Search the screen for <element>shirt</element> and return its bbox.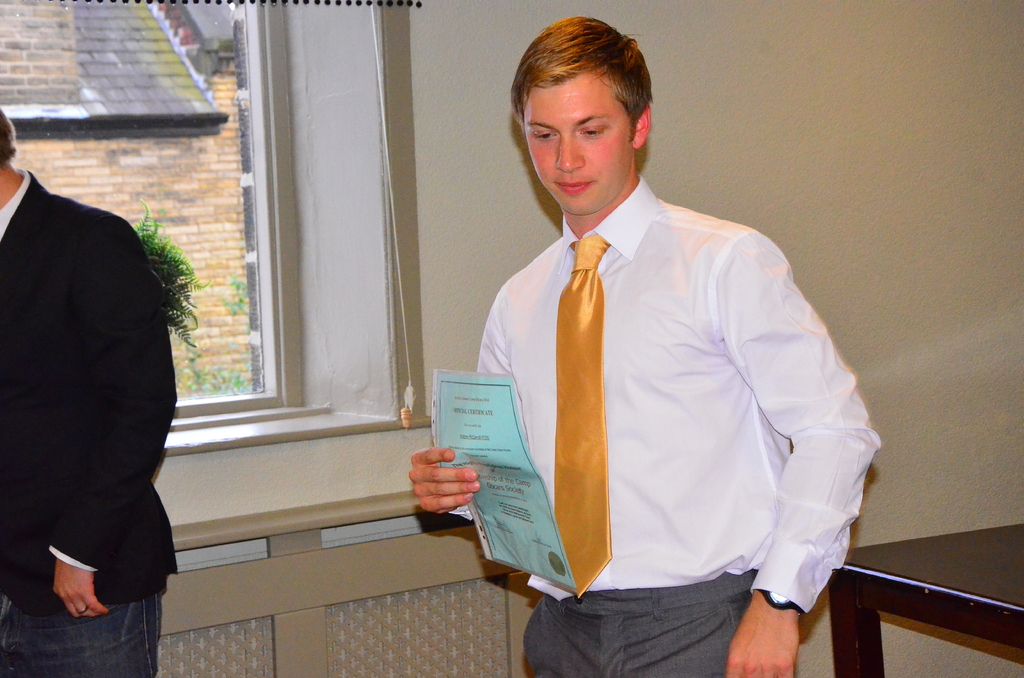
Found: <bbox>0, 162, 31, 245</bbox>.
